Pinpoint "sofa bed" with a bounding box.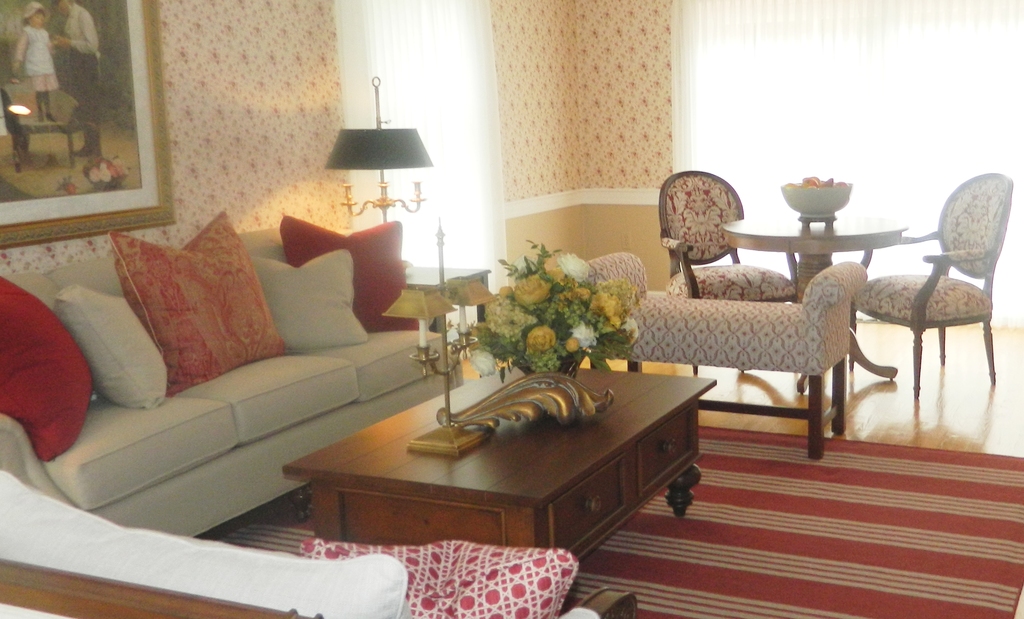
detection(0, 208, 635, 618).
